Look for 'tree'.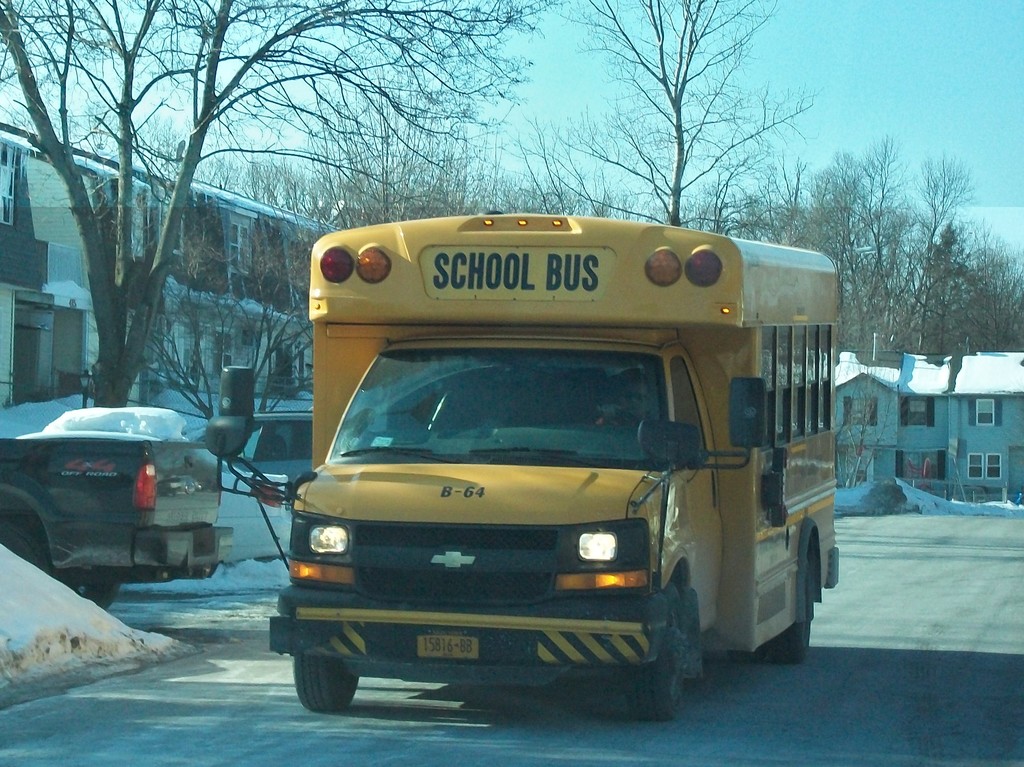
Found: <box>884,144,981,371</box>.
